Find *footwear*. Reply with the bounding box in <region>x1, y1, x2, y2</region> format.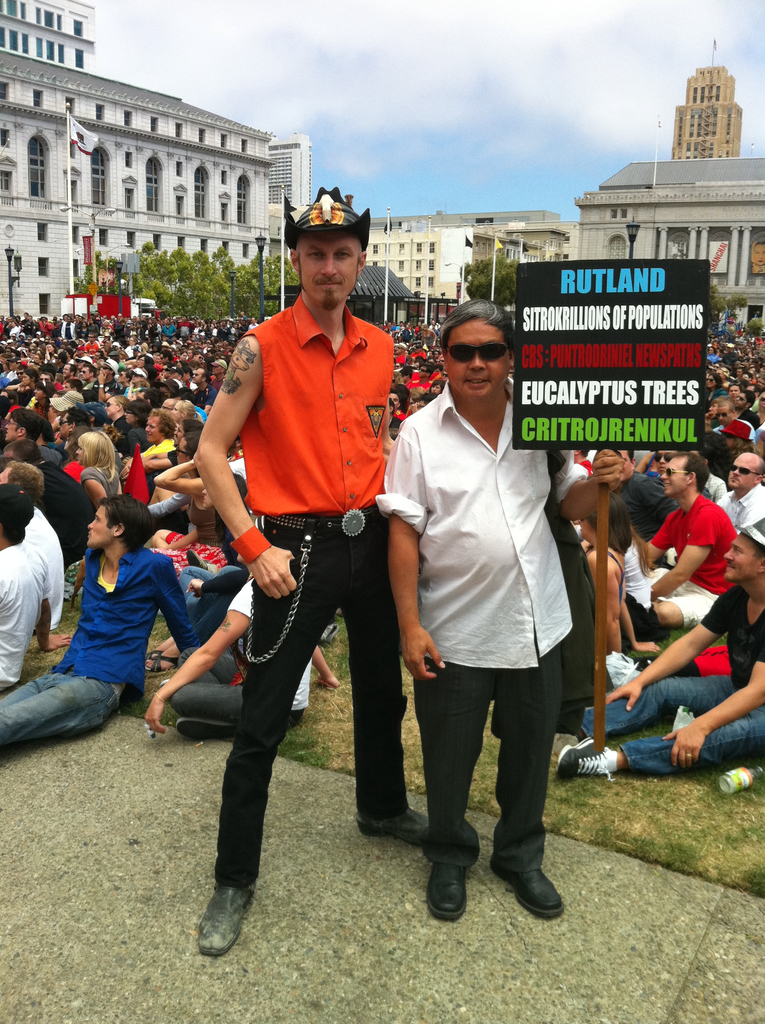
<region>197, 884, 258, 956</region>.
